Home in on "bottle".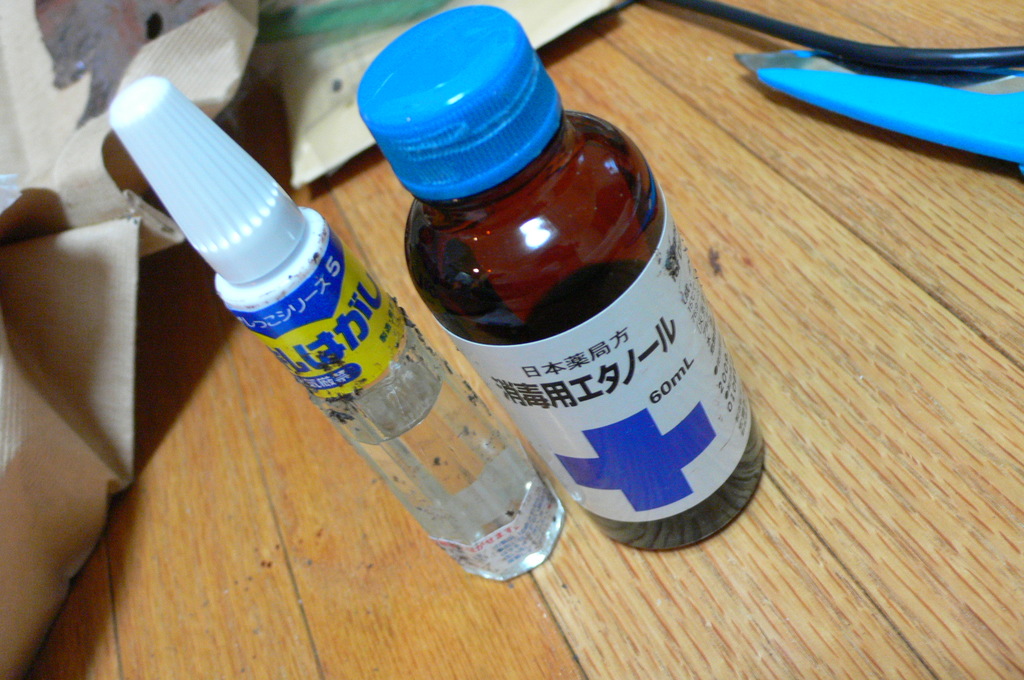
Homed in at [left=109, top=80, right=566, bottom=584].
